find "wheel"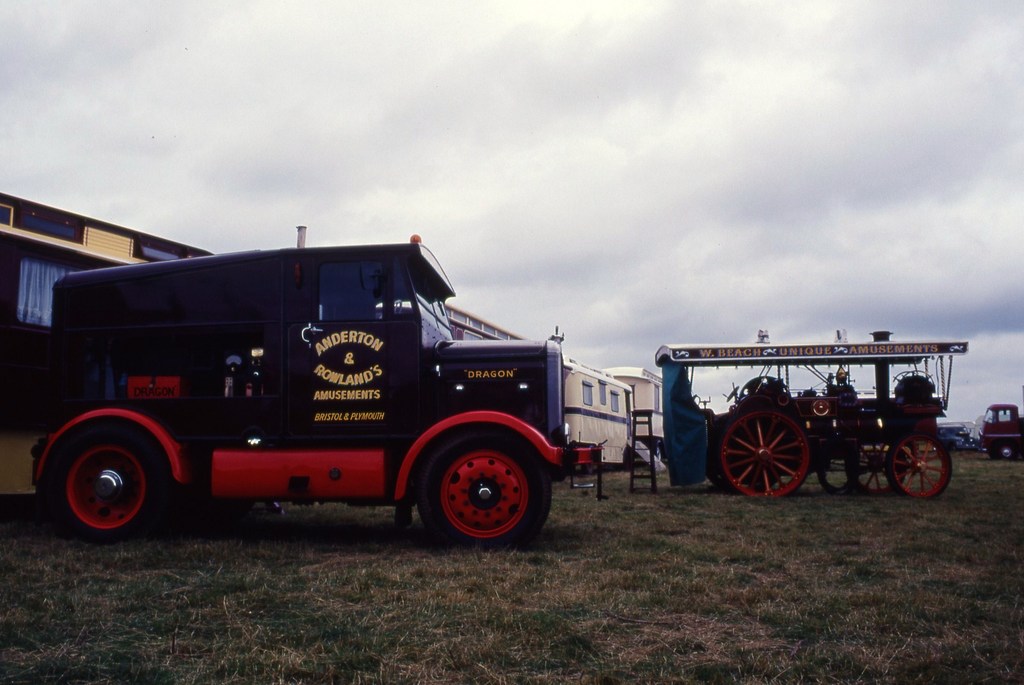
(left=414, top=426, right=550, bottom=554)
